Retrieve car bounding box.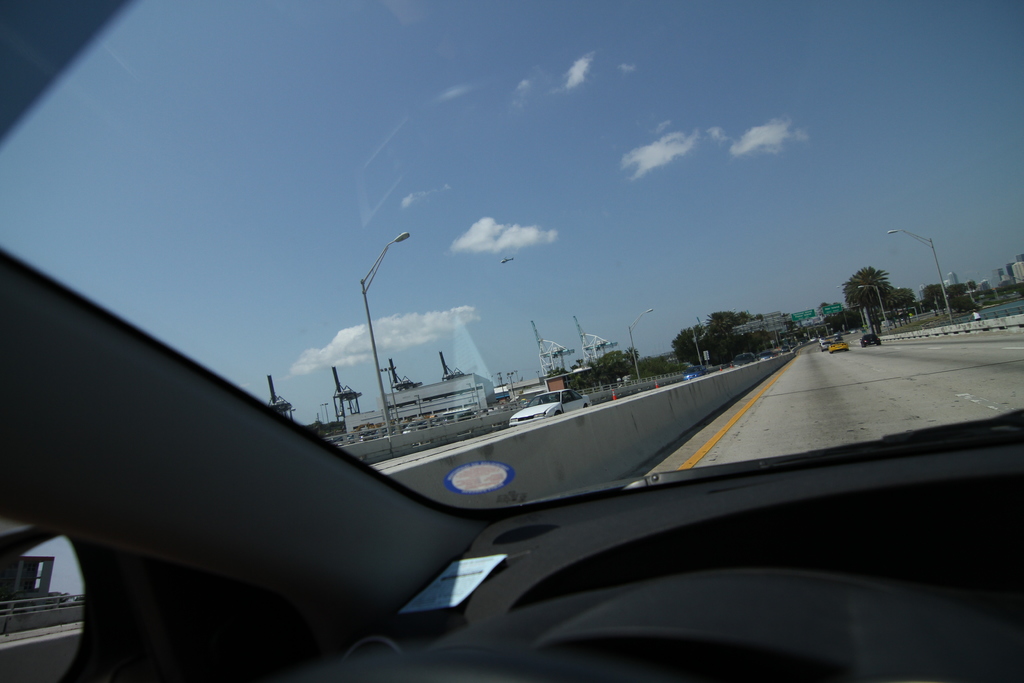
Bounding box: pyautogui.locateOnScreen(758, 352, 778, 359).
